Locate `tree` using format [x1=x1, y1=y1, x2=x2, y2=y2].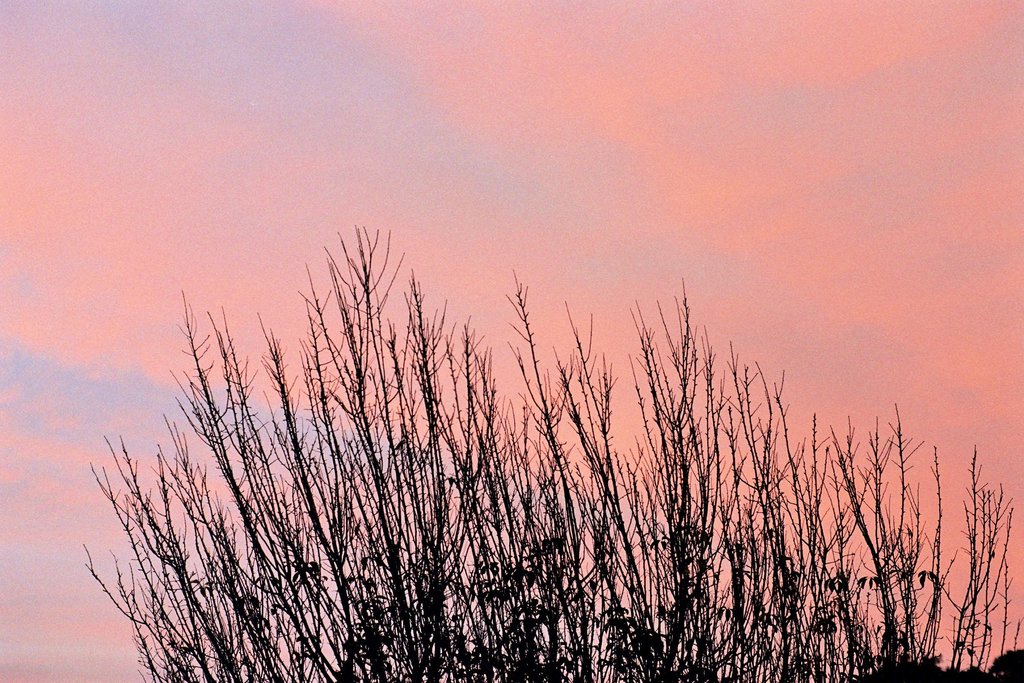
[x1=0, y1=179, x2=1023, y2=657].
